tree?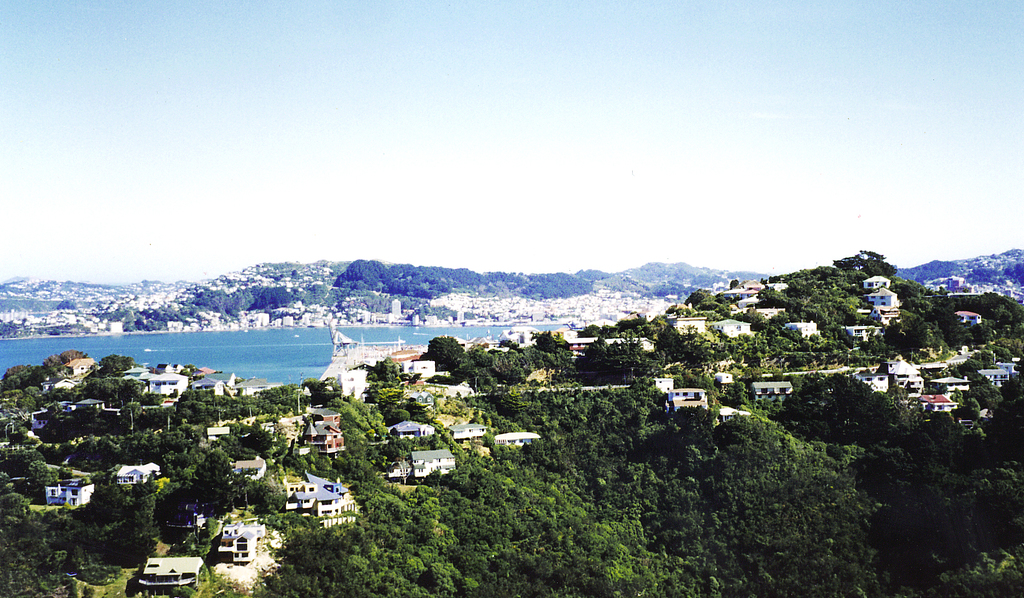
region(716, 376, 753, 415)
